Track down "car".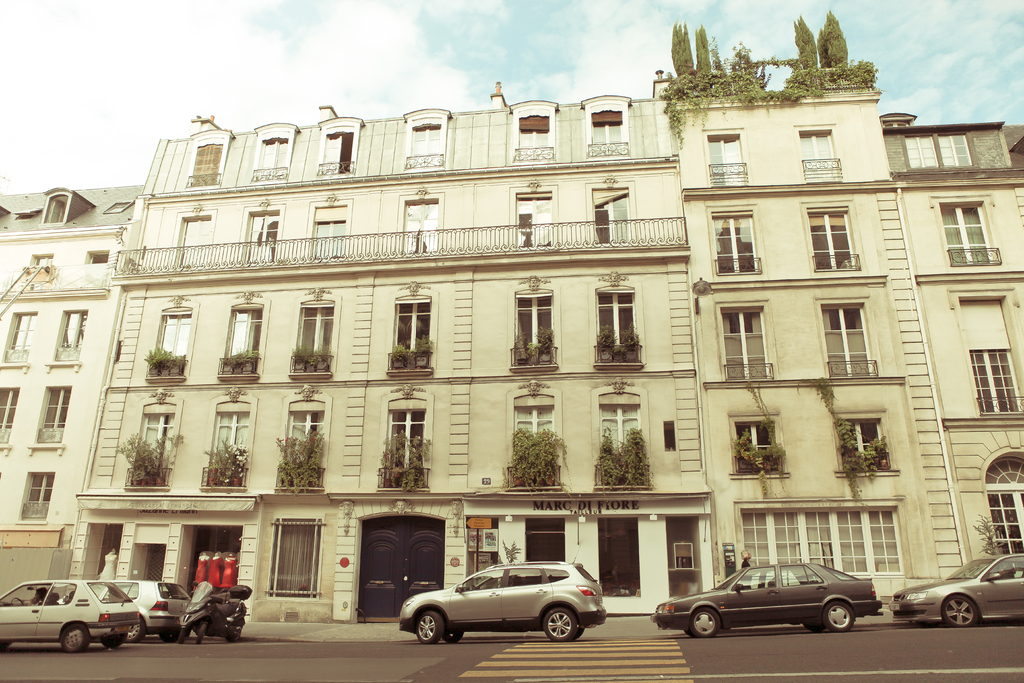
Tracked to 0:580:138:656.
